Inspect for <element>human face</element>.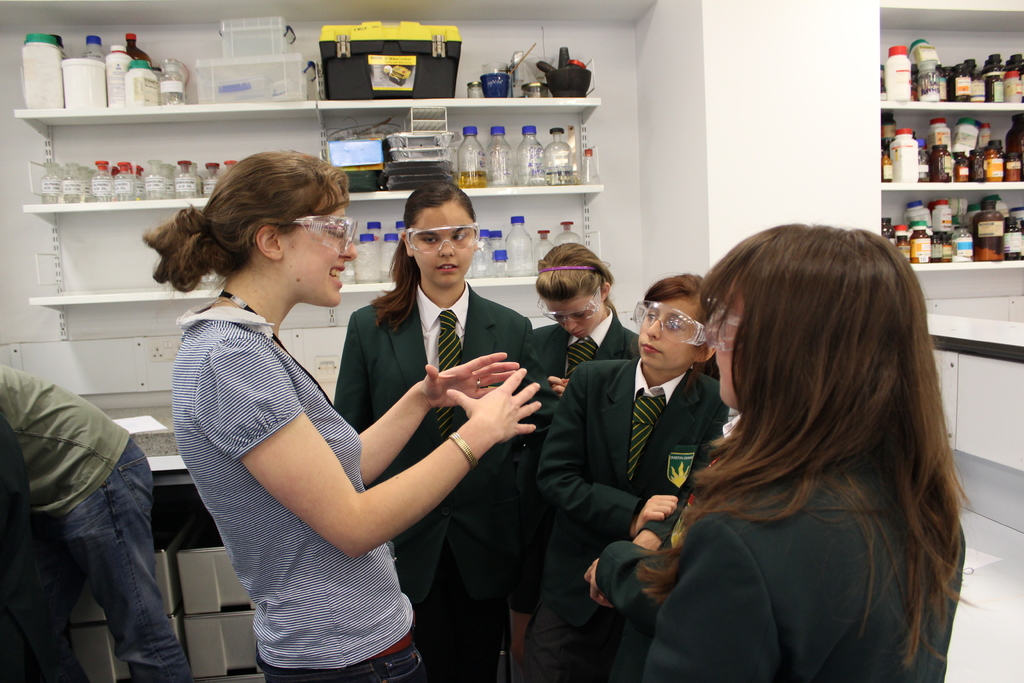
Inspection: [625,293,708,374].
